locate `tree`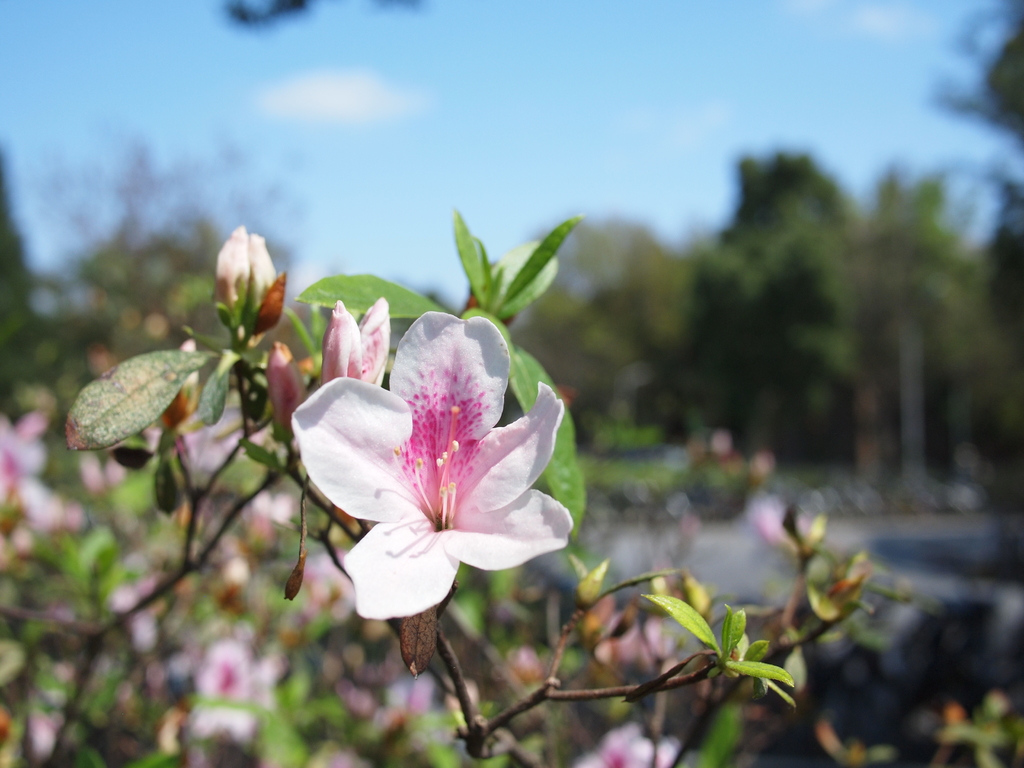
crop(911, 0, 1023, 512)
